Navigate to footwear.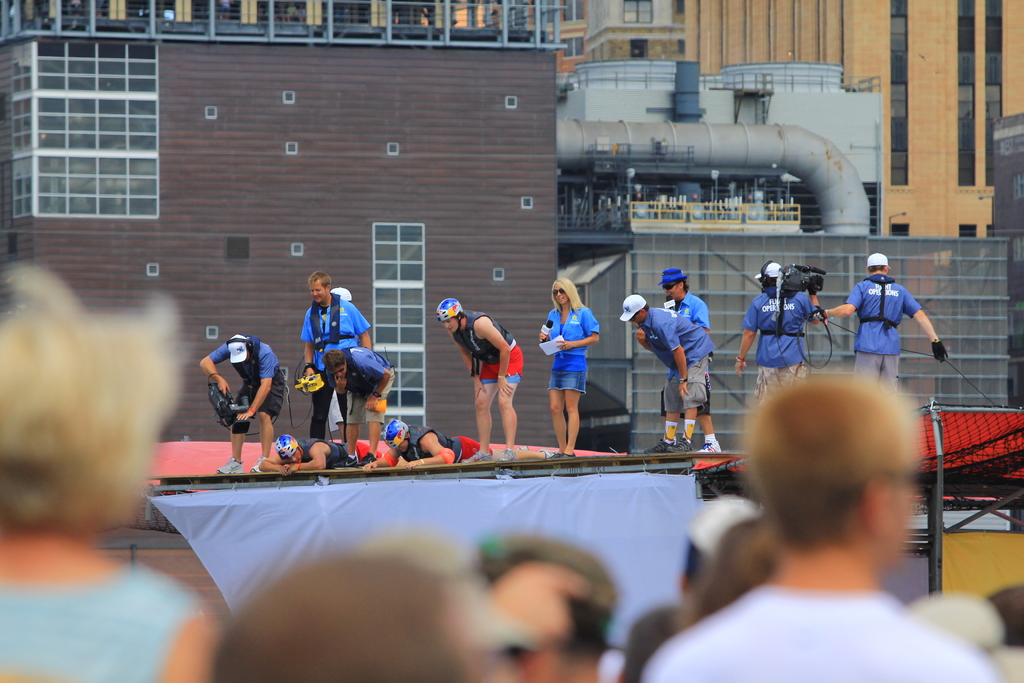
Navigation target: <region>496, 445, 522, 468</region>.
